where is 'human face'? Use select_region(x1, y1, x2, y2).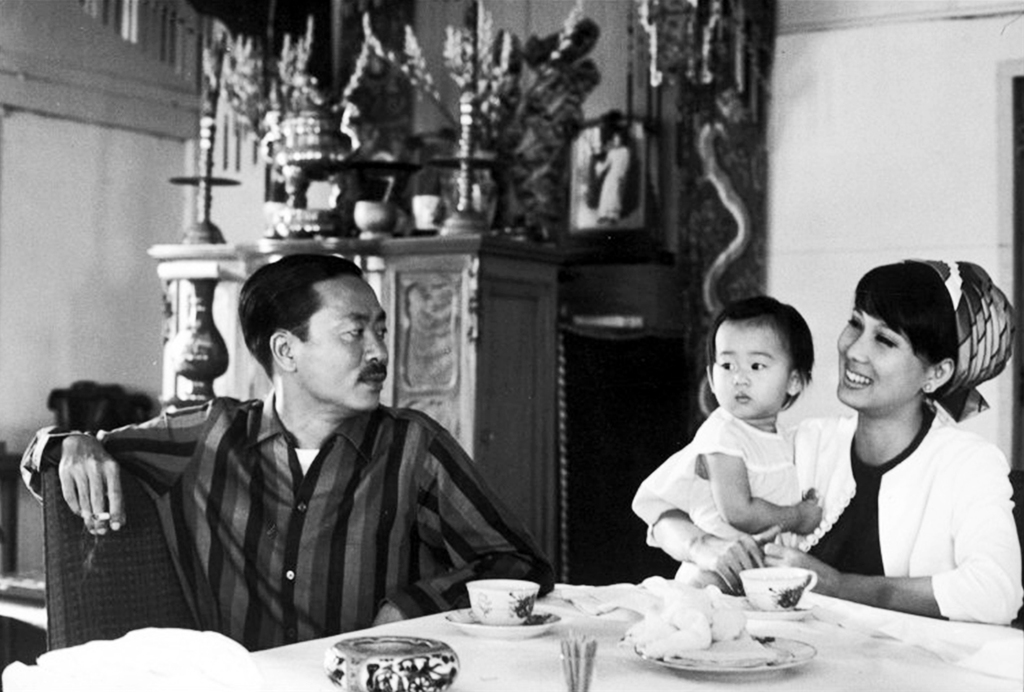
select_region(714, 323, 791, 417).
